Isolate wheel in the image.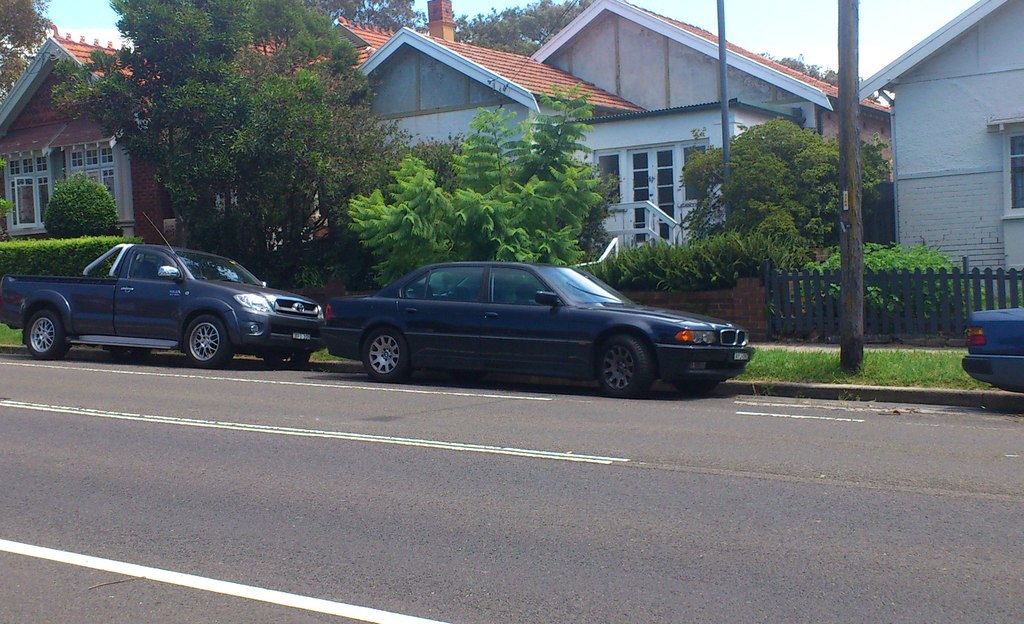
Isolated region: [591,332,662,396].
